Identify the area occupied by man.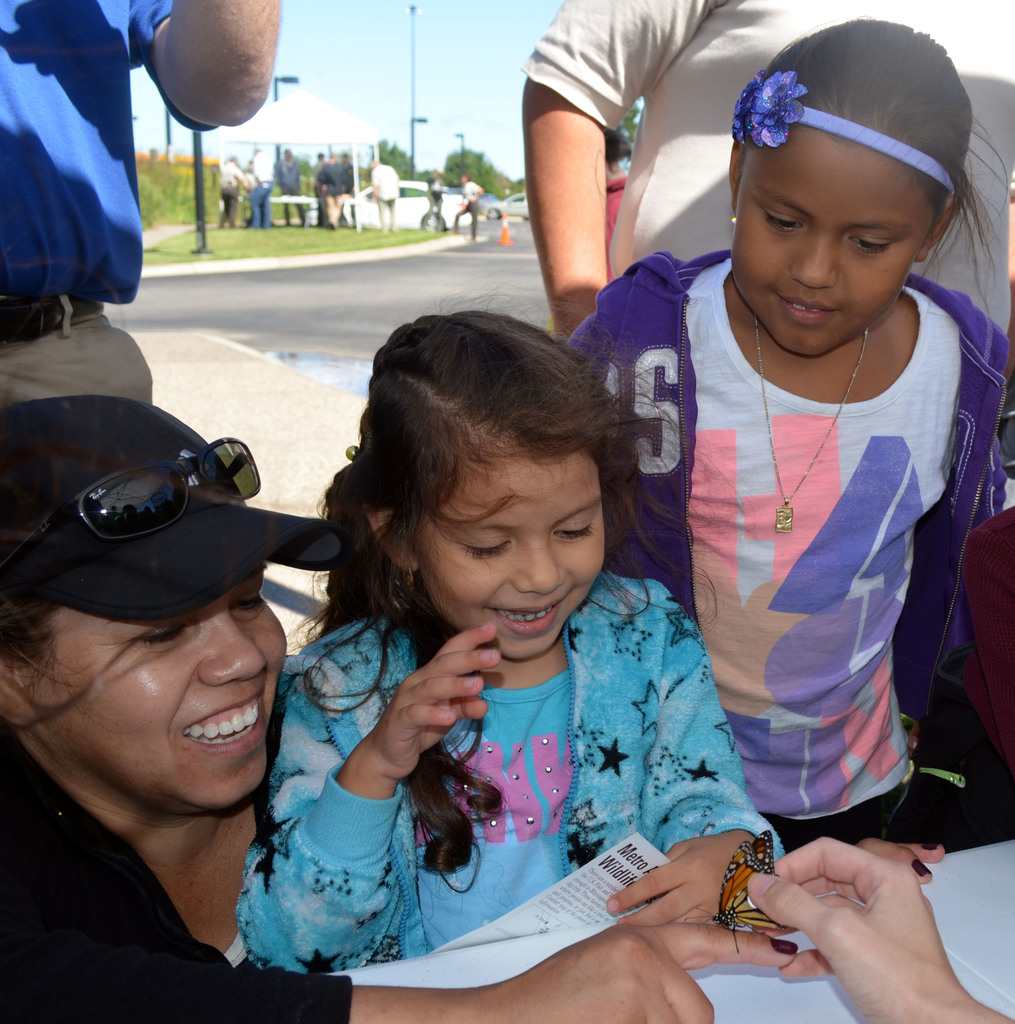
Area: box(0, 0, 278, 404).
